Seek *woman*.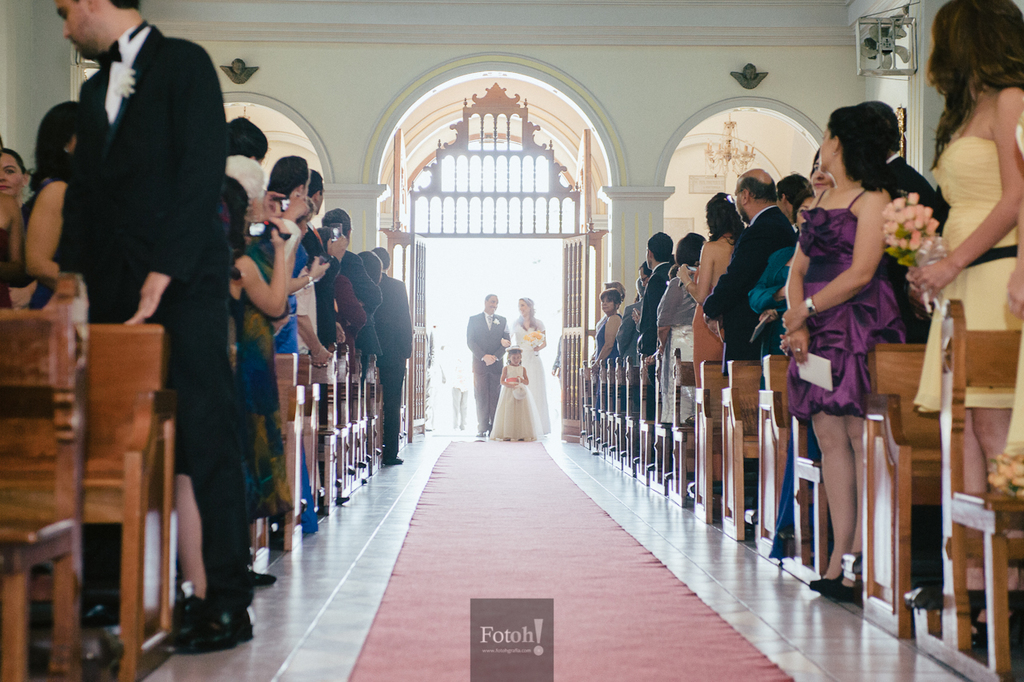
left=895, top=2, right=1023, bottom=652.
